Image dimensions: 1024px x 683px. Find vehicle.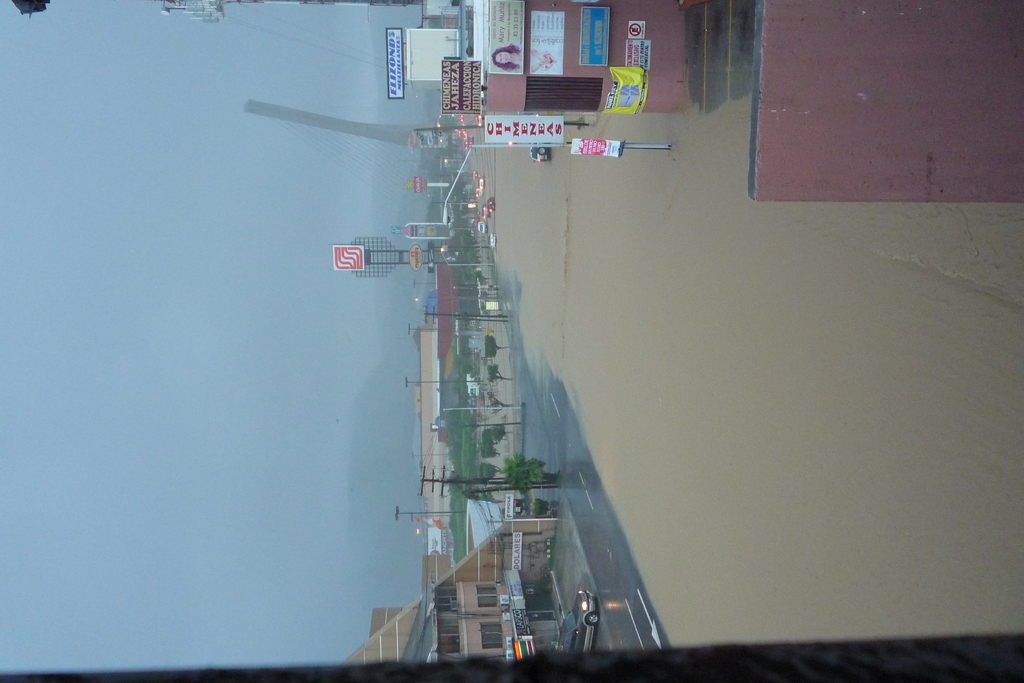
left=474, top=110, right=486, bottom=126.
